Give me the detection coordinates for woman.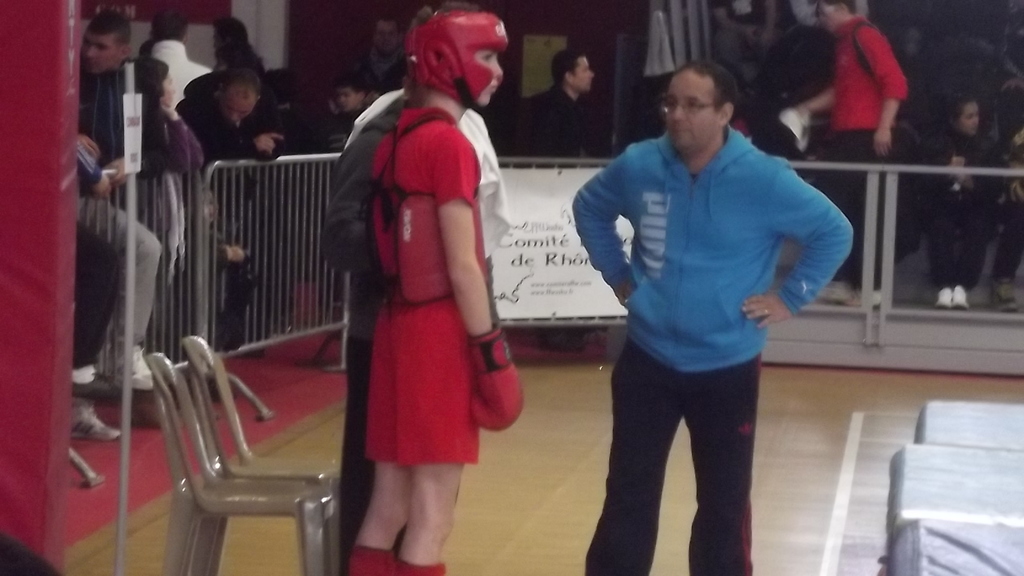
330 29 516 563.
